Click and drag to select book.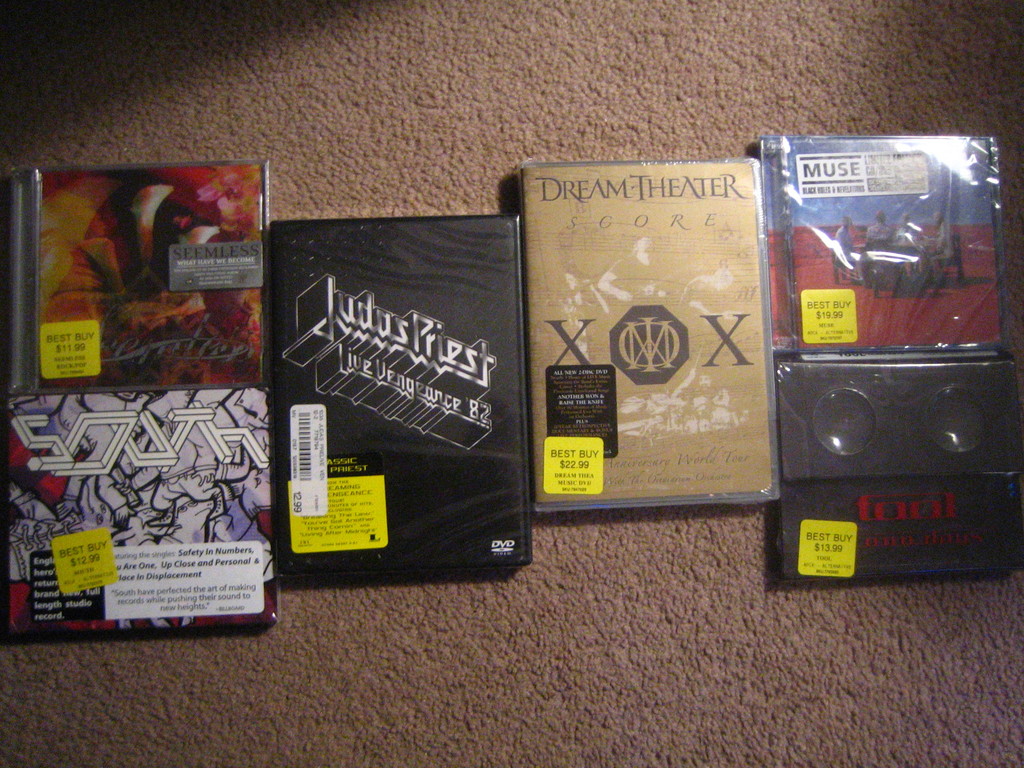
Selection: <bbox>268, 176, 552, 613</bbox>.
